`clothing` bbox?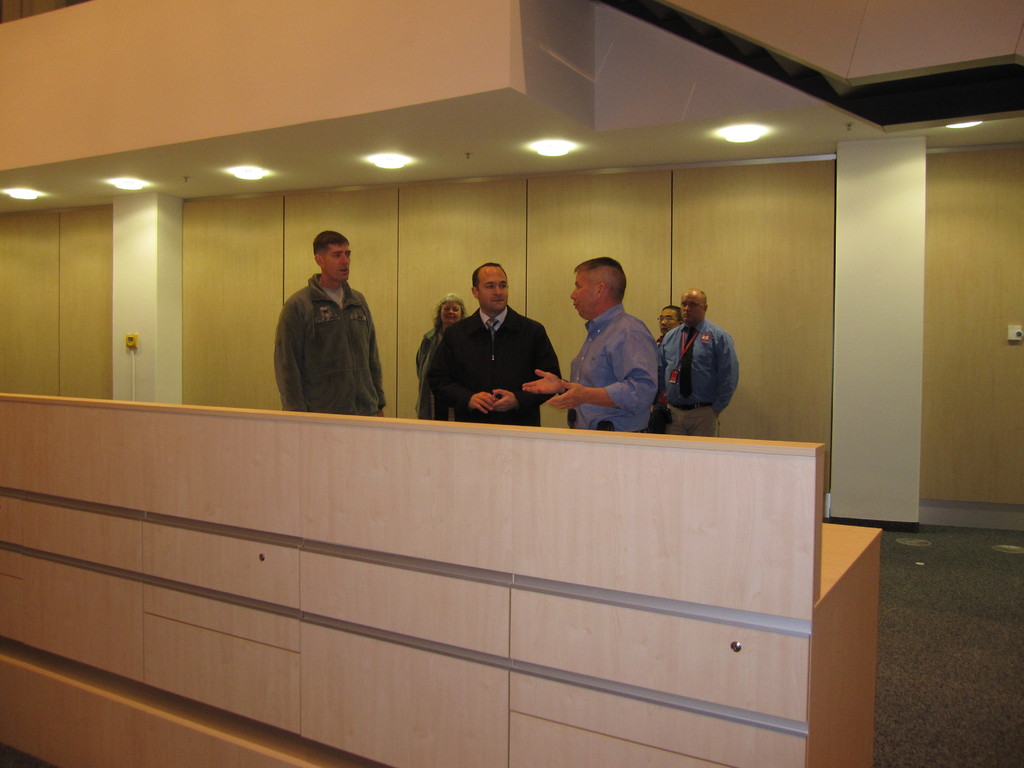
x1=413, y1=325, x2=449, y2=406
